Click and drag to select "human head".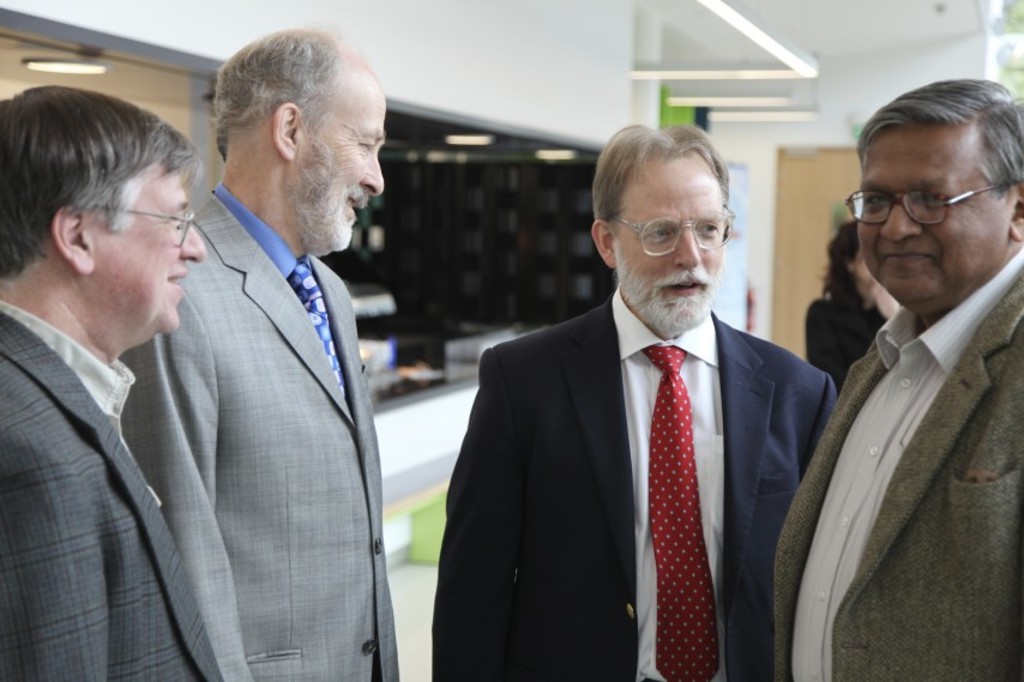
Selection: bbox=(851, 77, 1023, 308).
